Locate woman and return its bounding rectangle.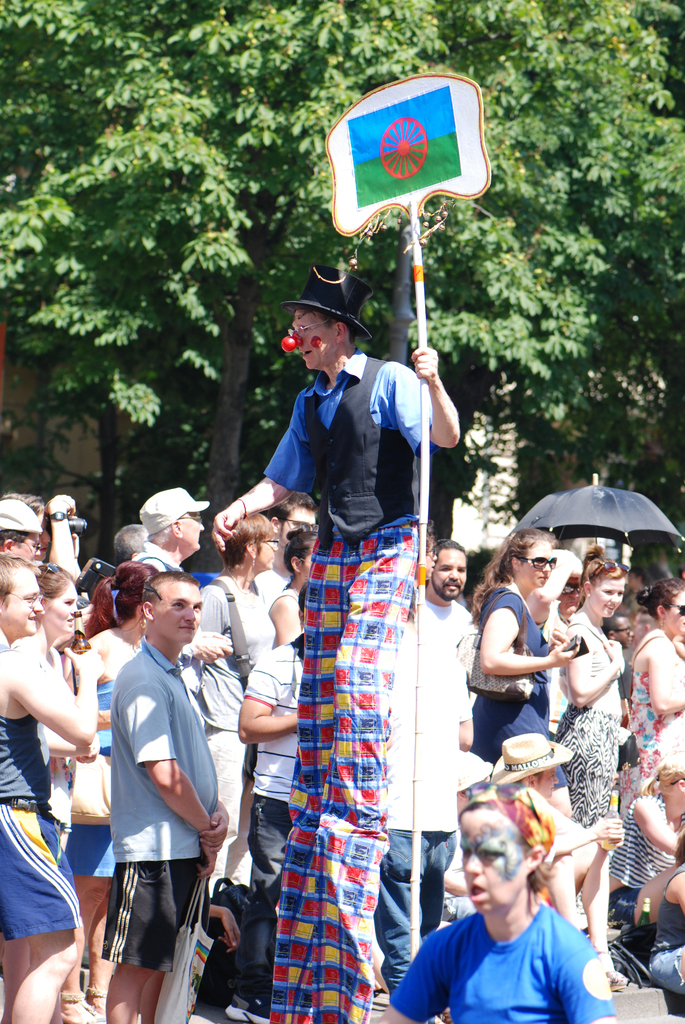
select_region(618, 580, 684, 812).
